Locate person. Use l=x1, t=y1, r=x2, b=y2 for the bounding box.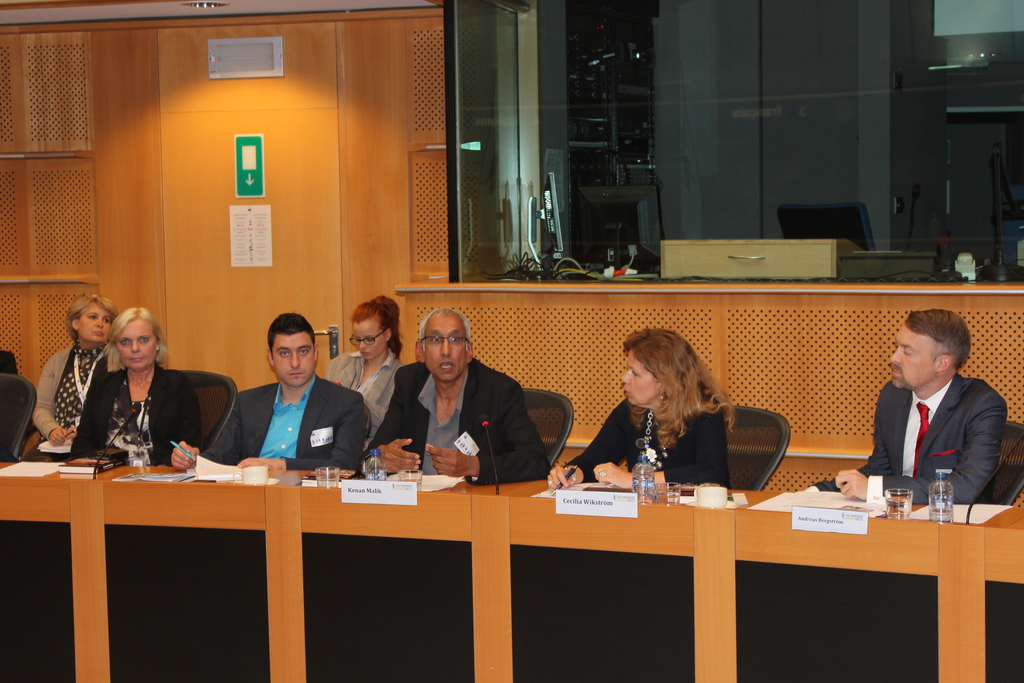
l=869, t=298, r=1005, b=546.
